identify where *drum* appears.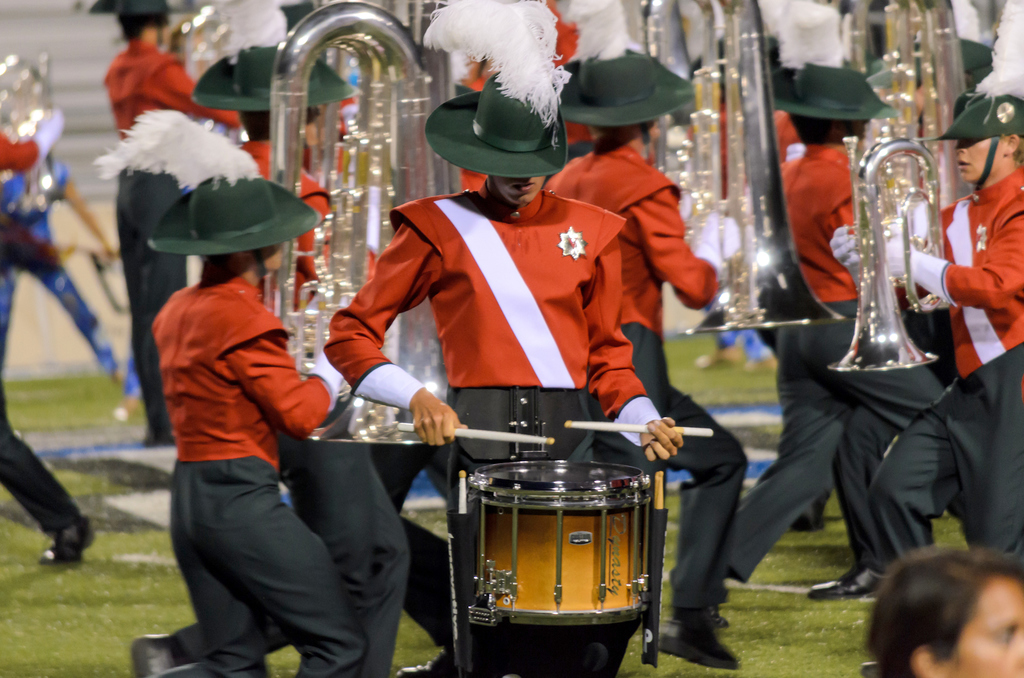
Appears at 466 455 649 629.
